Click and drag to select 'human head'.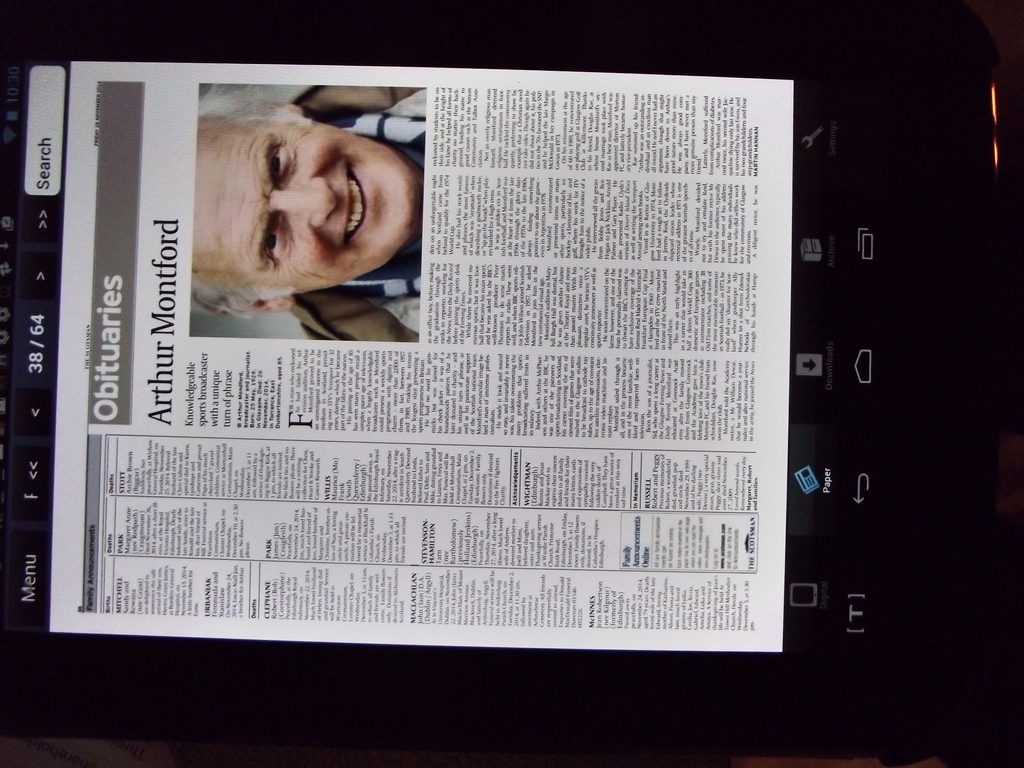
Selection: select_region(180, 88, 407, 327).
